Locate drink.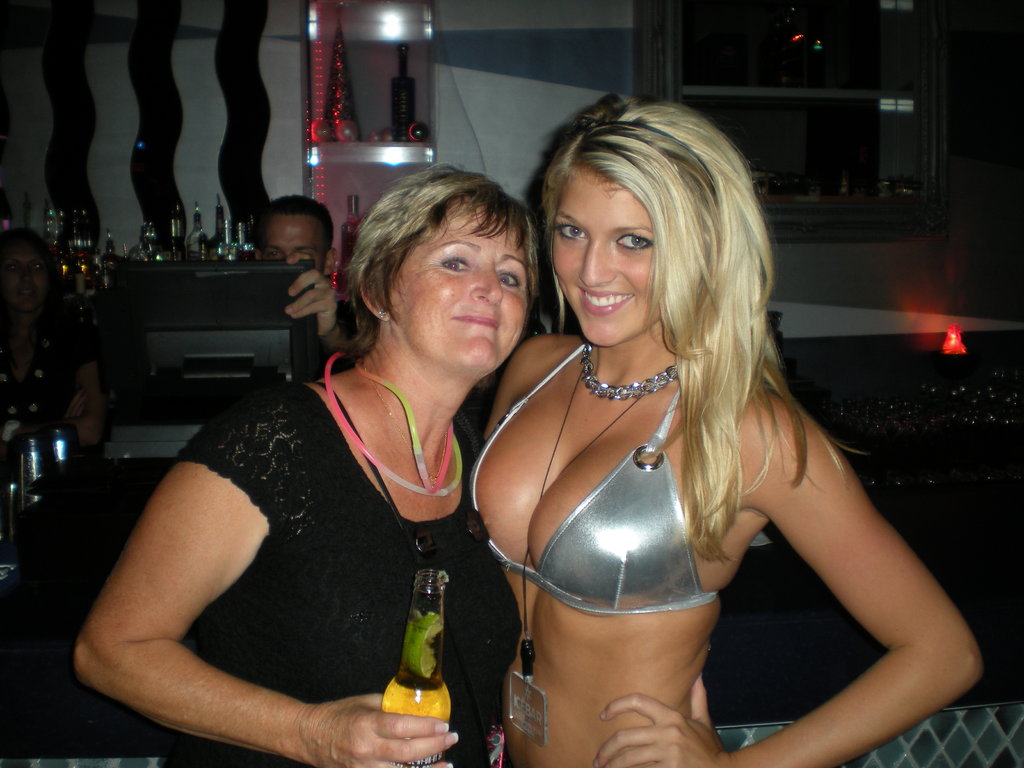
Bounding box: select_region(339, 193, 361, 302).
